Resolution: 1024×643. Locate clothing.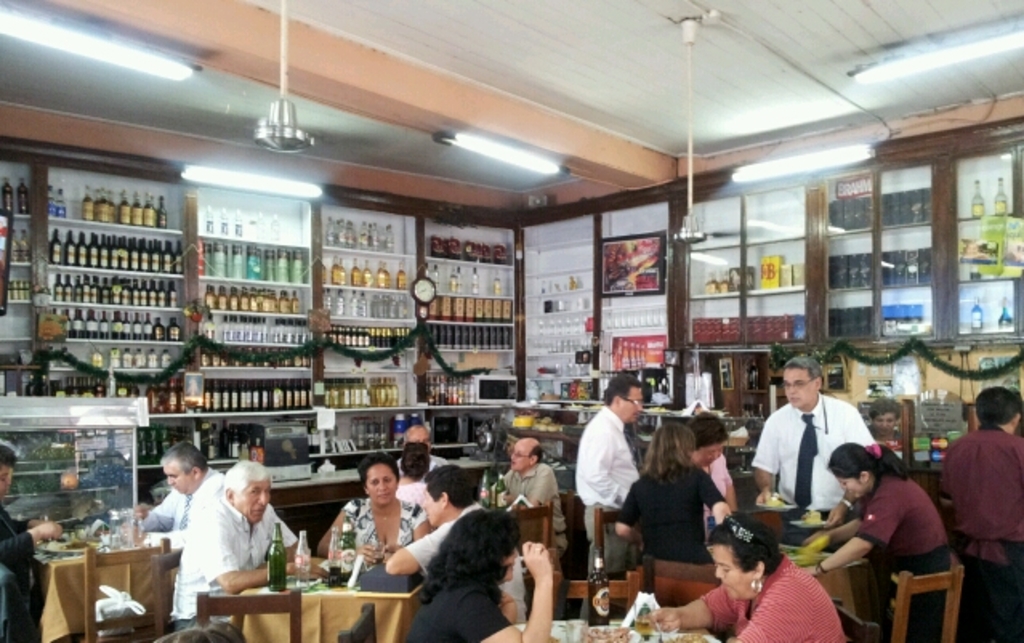
<region>3, 500, 37, 641</region>.
